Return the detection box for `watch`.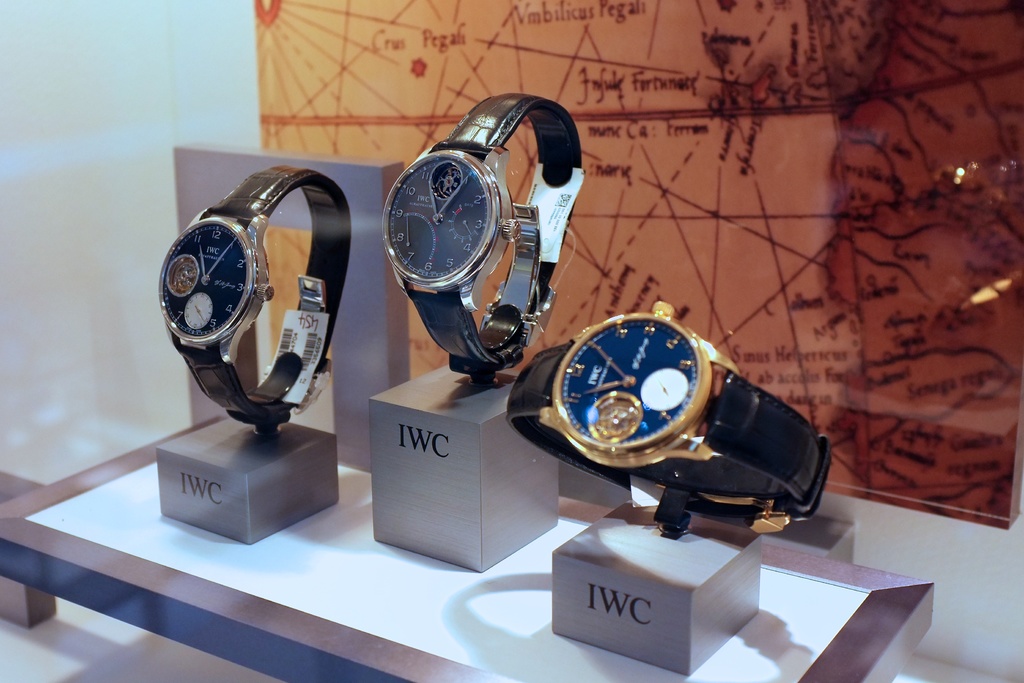
l=382, t=92, r=580, b=369.
